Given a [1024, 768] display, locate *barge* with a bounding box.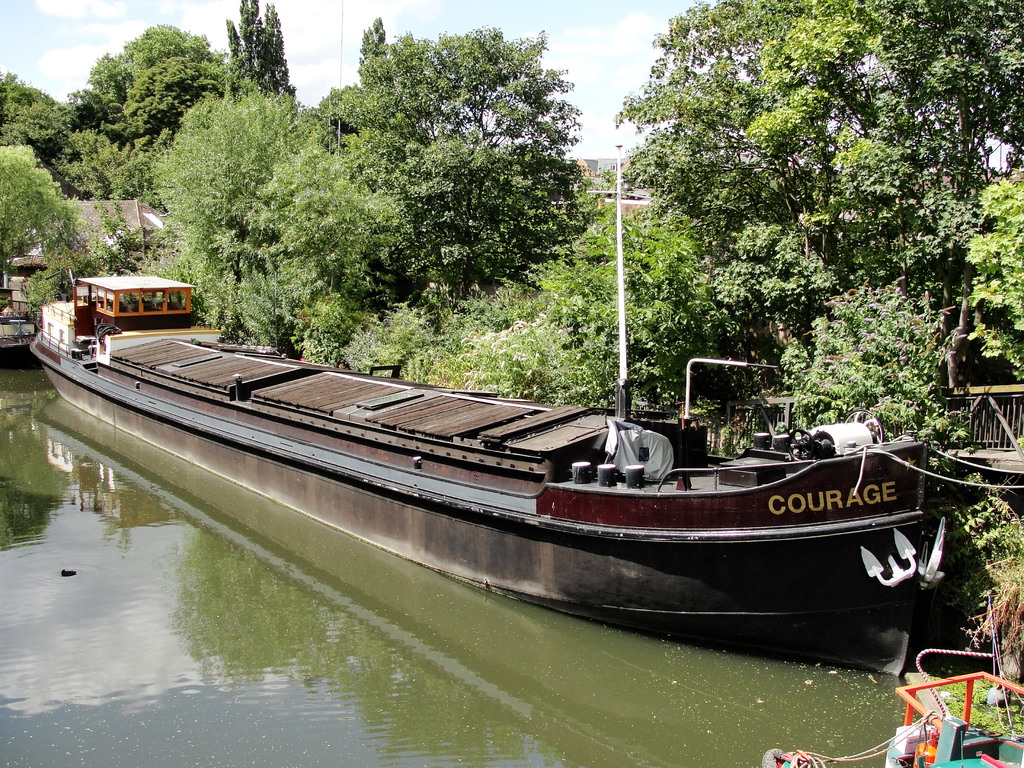
Located: left=0, top=299, right=44, bottom=369.
